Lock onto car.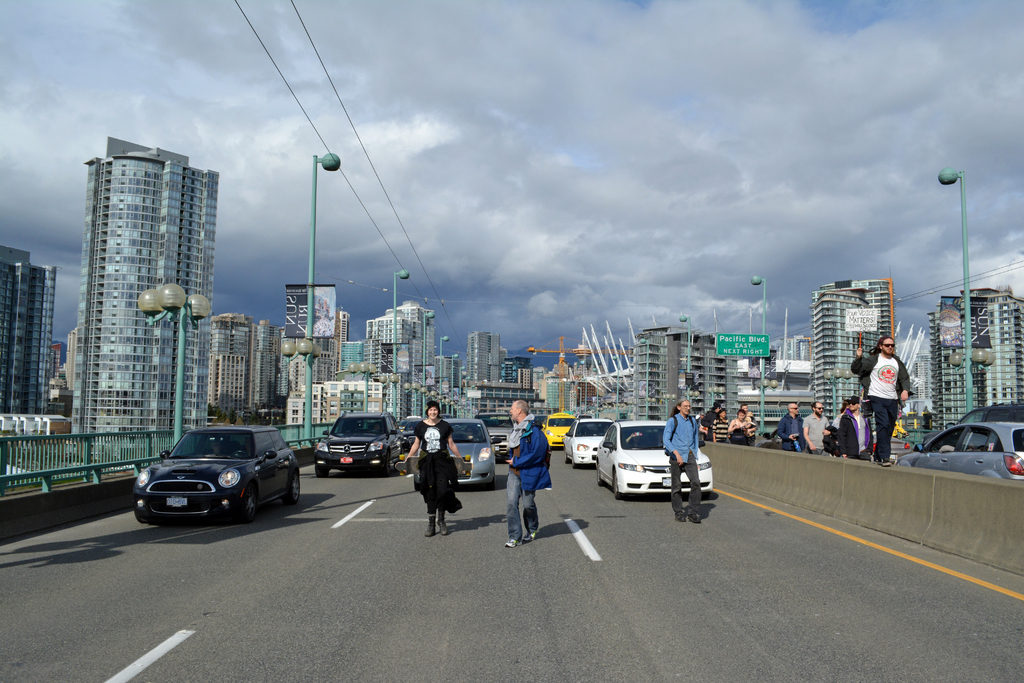
Locked: 307, 403, 415, 478.
